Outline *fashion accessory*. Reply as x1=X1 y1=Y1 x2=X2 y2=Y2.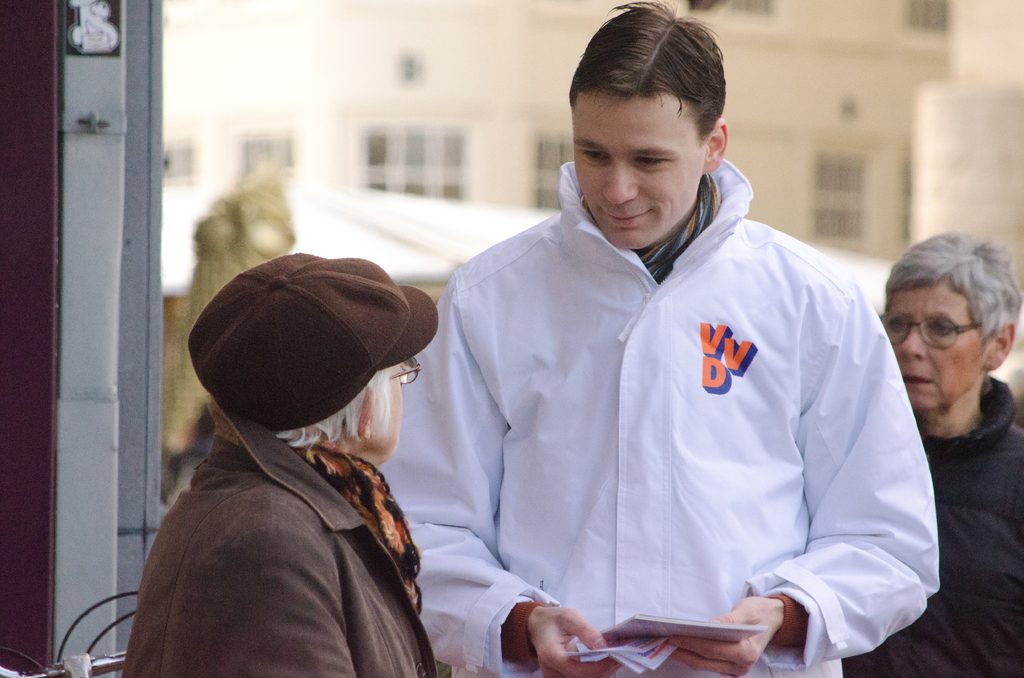
x1=186 y1=250 x2=444 y2=432.
